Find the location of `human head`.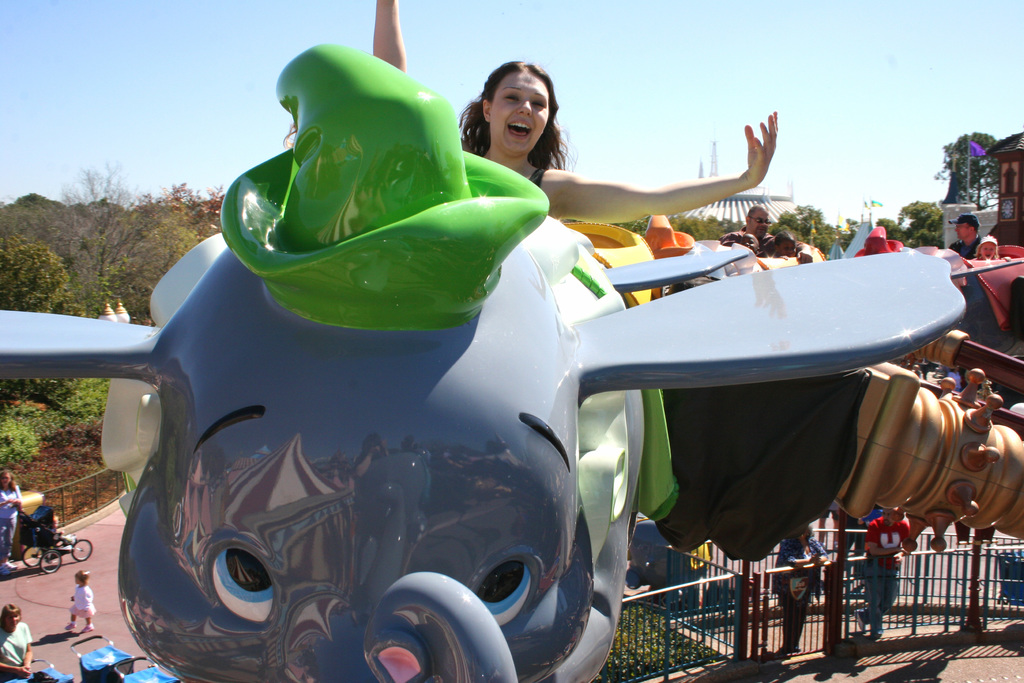
Location: <region>742, 202, 771, 238</region>.
